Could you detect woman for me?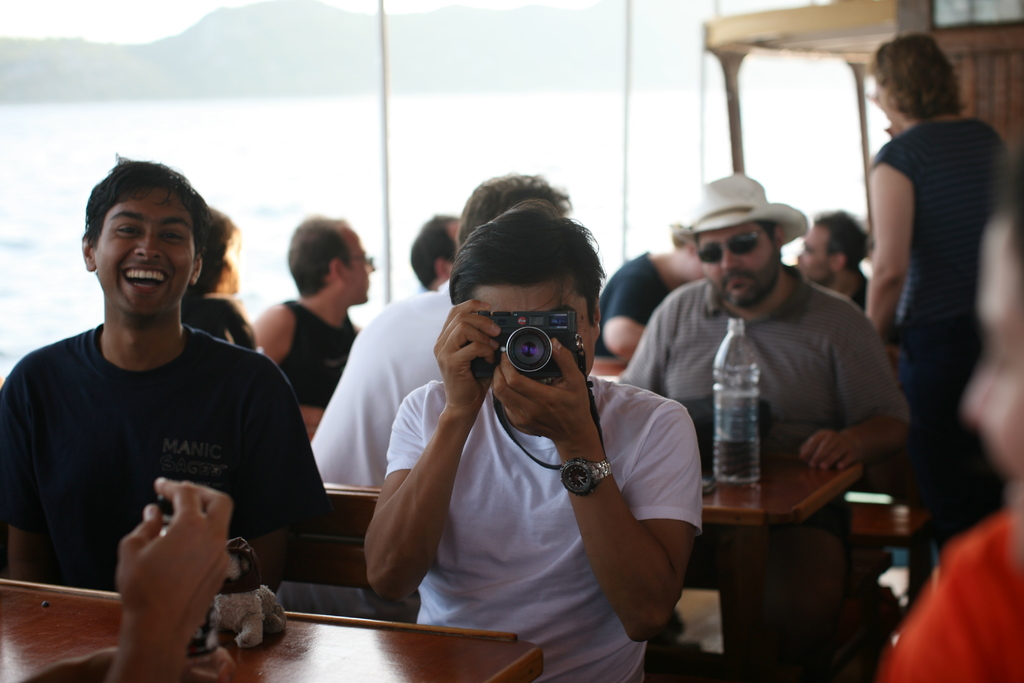
Detection result: <bbox>845, 10, 1010, 548</bbox>.
